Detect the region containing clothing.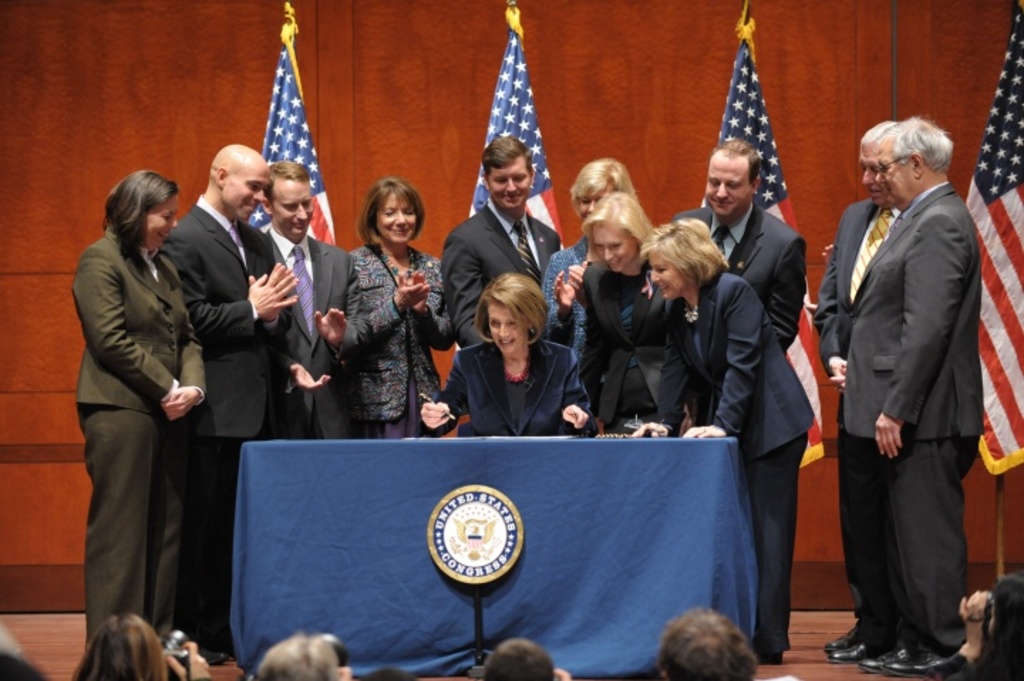
{"left": 417, "top": 341, "right": 604, "bottom": 438}.
